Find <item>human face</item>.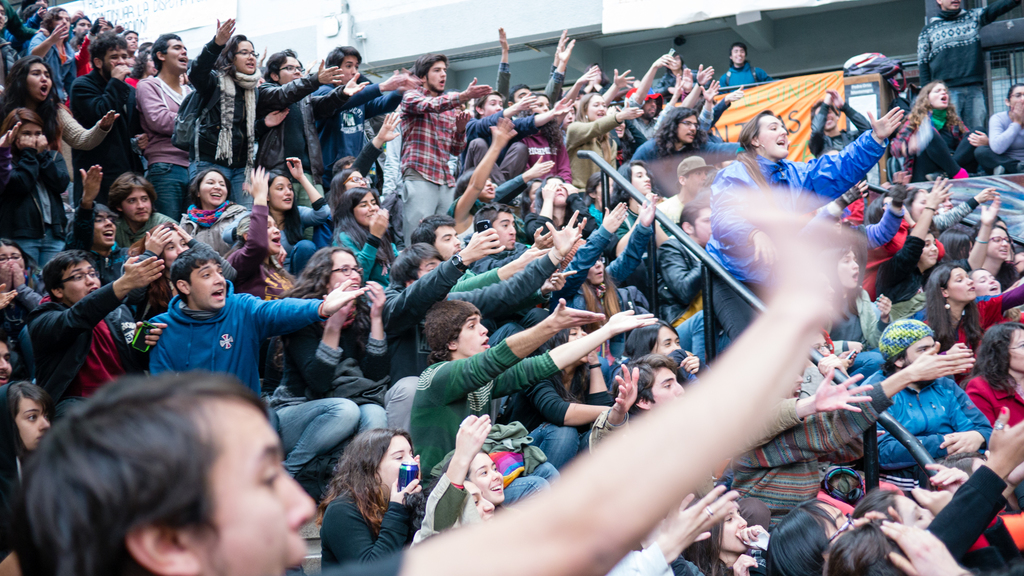
x1=559 y1=107 x2=572 y2=124.
